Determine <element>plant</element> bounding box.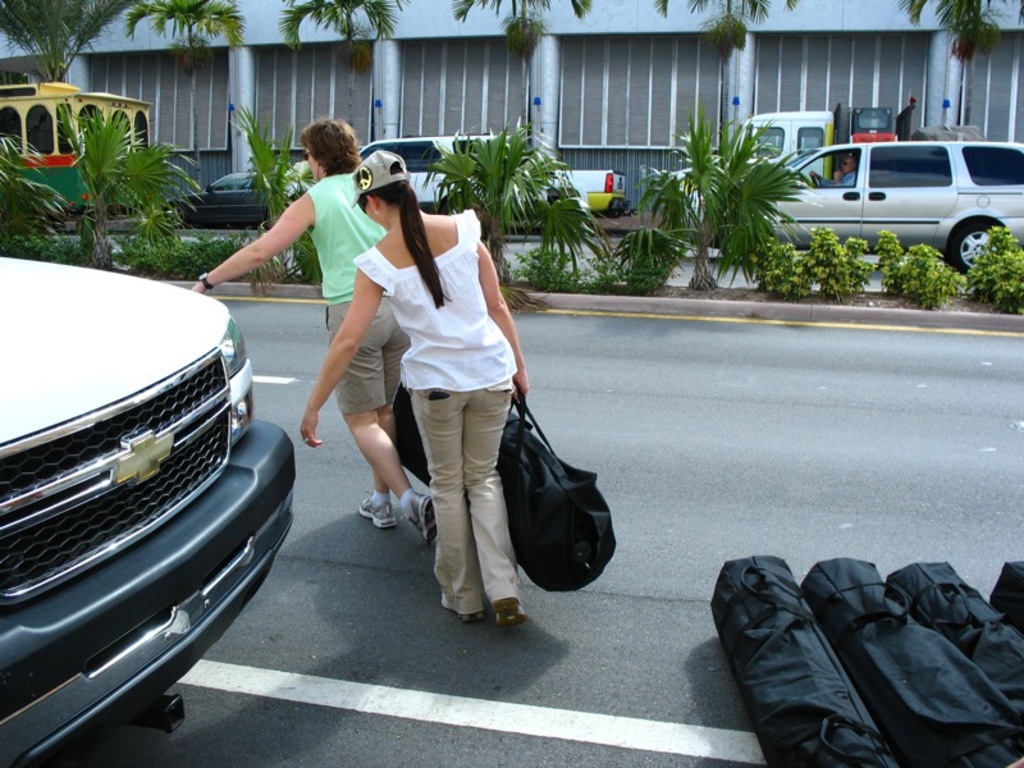
Determined: [left=0, top=102, right=205, bottom=271].
